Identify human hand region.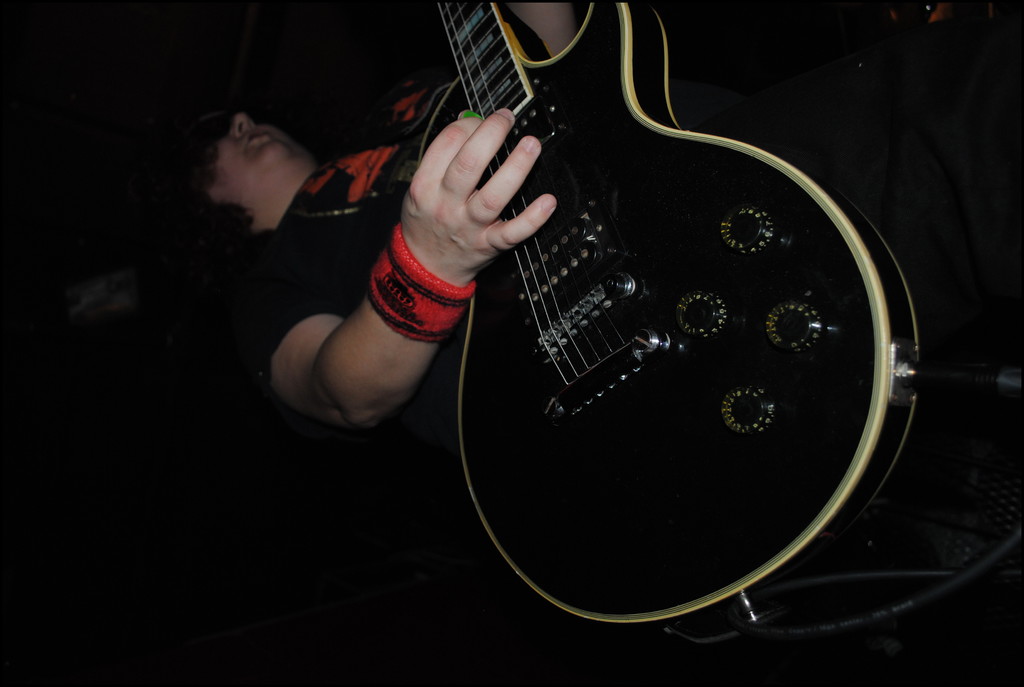
Region: box(387, 122, 569, 277).
